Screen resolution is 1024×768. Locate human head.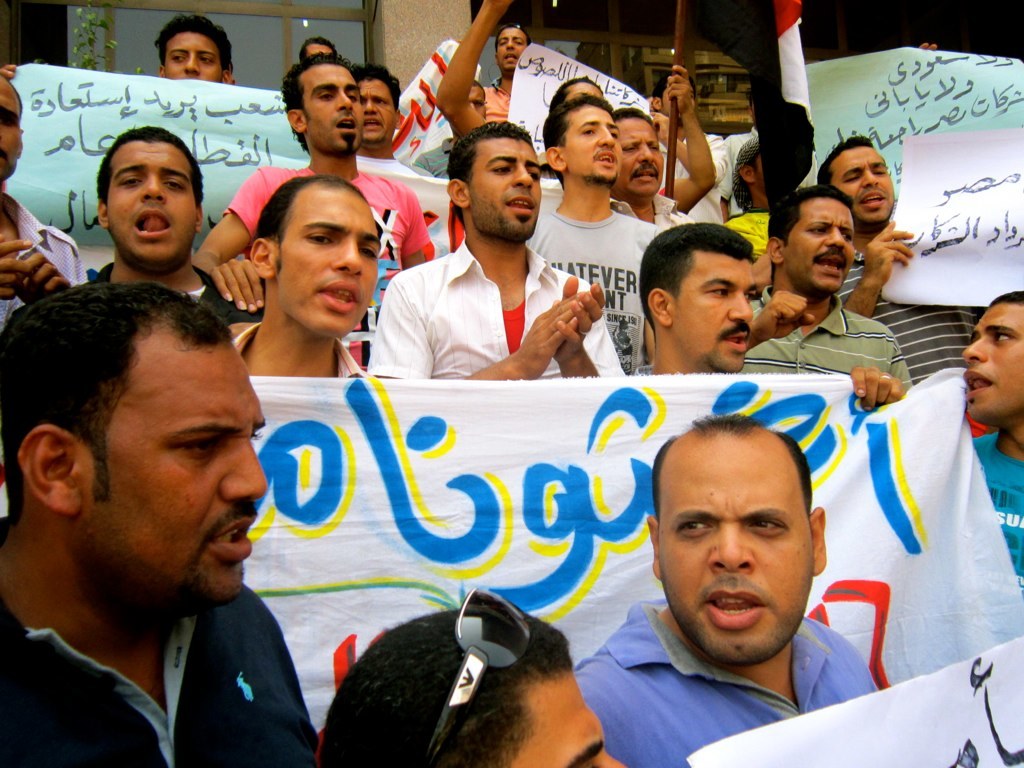
<region>545, 71, 608, 116</region>.
